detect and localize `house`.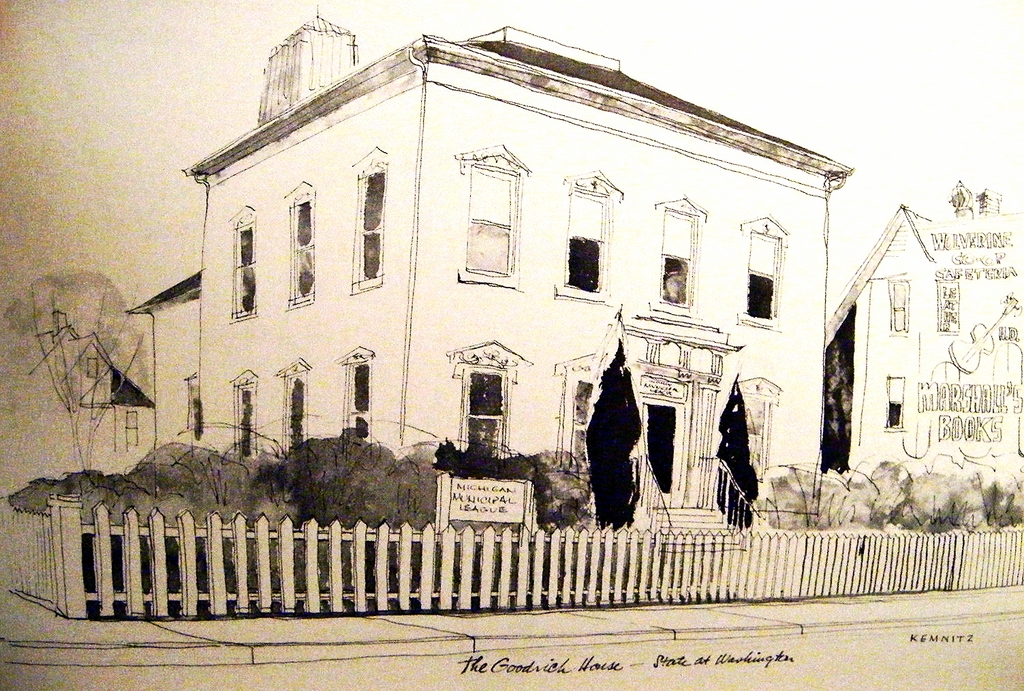
Localized at bbox=(121, 0, 865, 544).
